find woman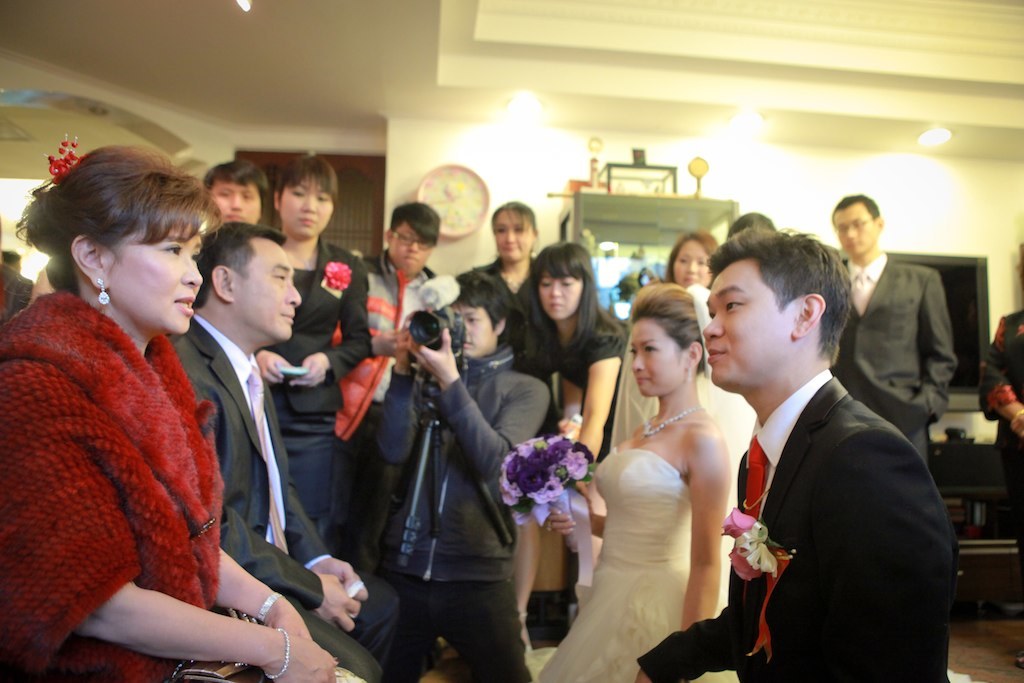
left=663, top=232, right=715, bottom=288
